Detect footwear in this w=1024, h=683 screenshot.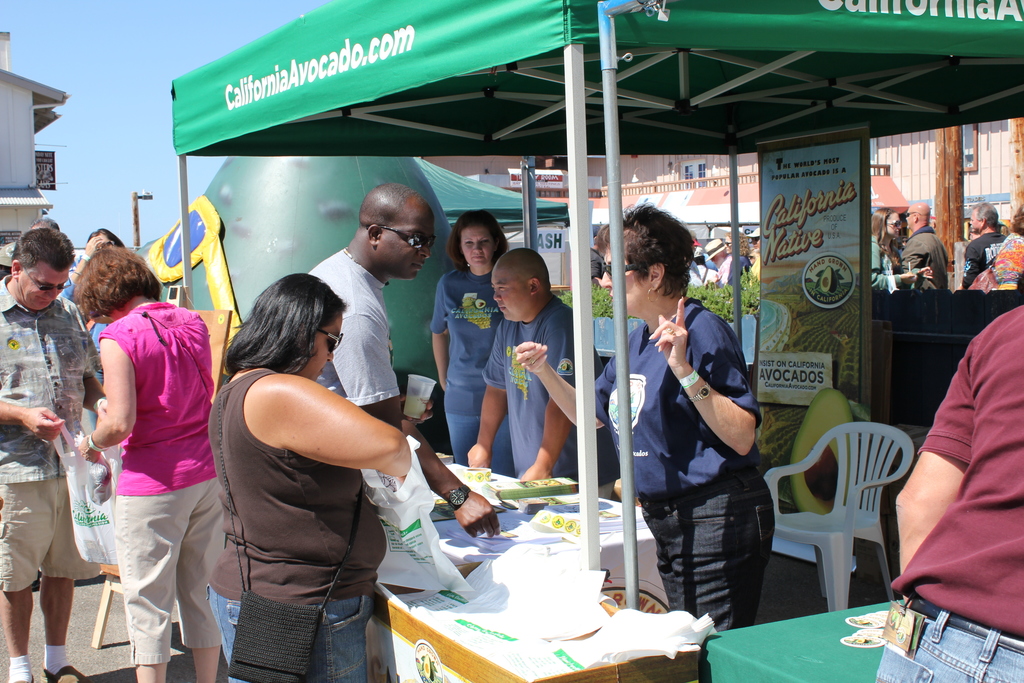
Detection: [x1=47, y1=662, x2=89, y2=682].
